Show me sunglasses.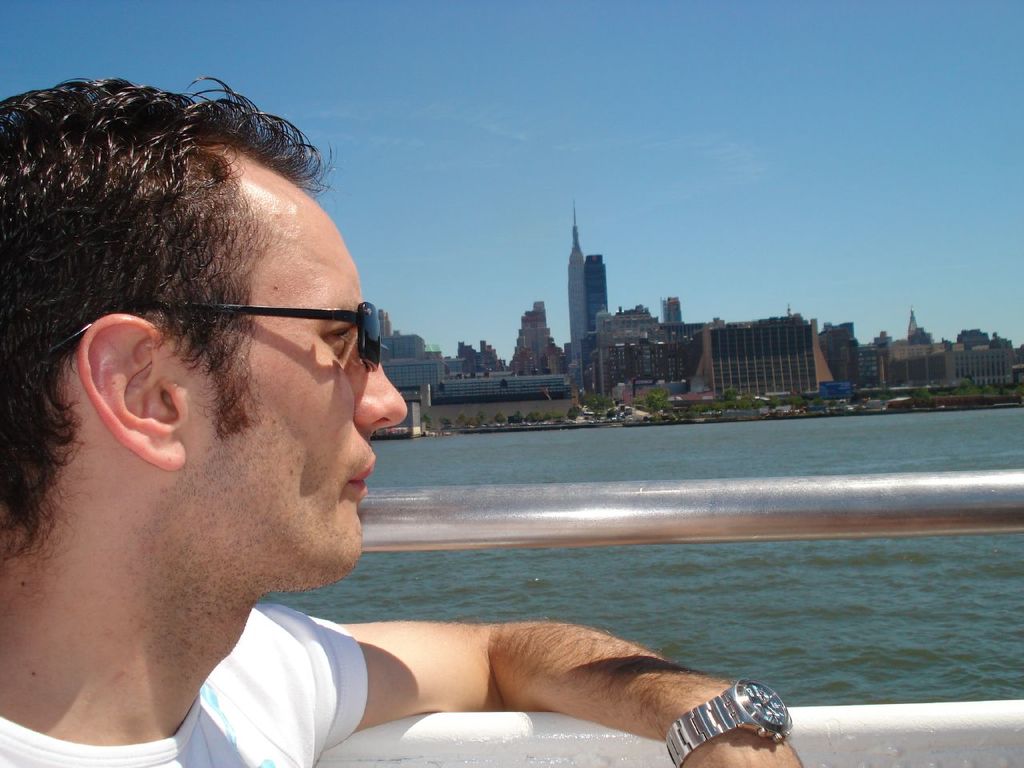
sunglasses is here: x1=47 y1=298 x2=383 y2=373.
